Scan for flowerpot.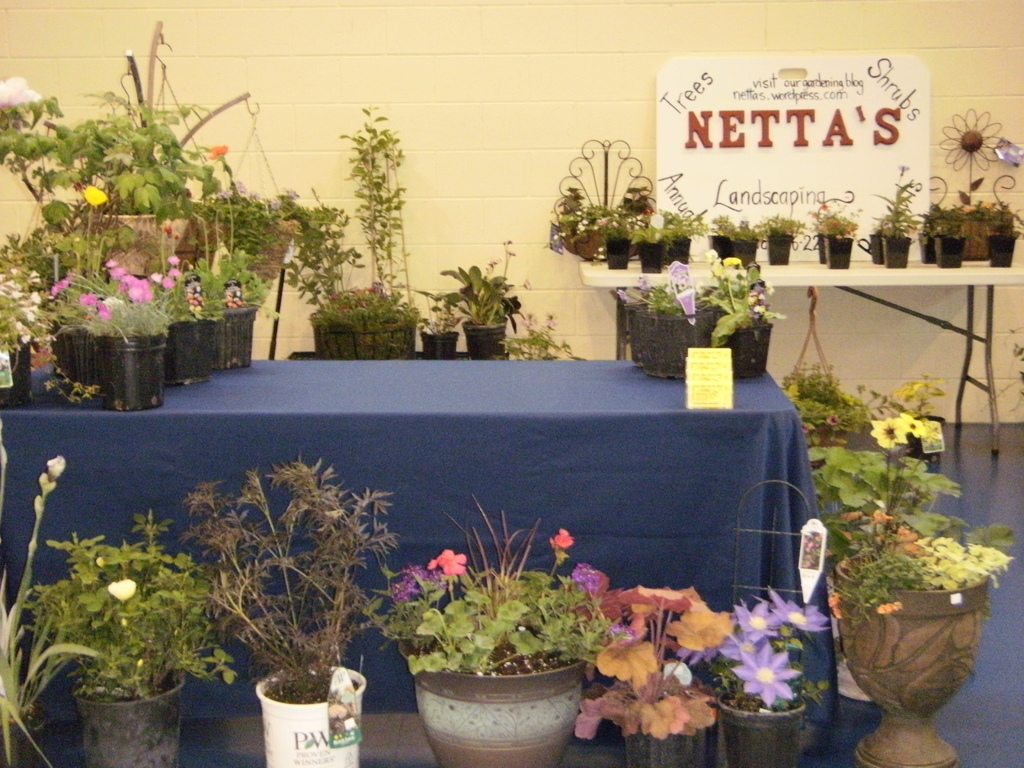
Scan result: BBox(259, 661, 365, 767).
